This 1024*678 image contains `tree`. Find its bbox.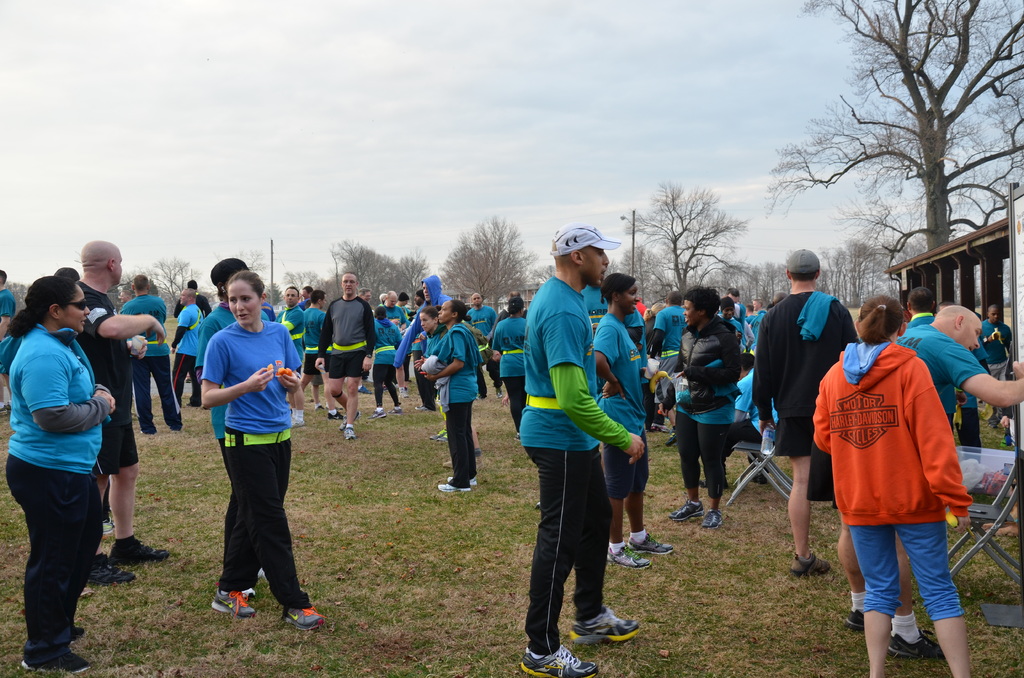
BBox(254, 277, 284, 305).
